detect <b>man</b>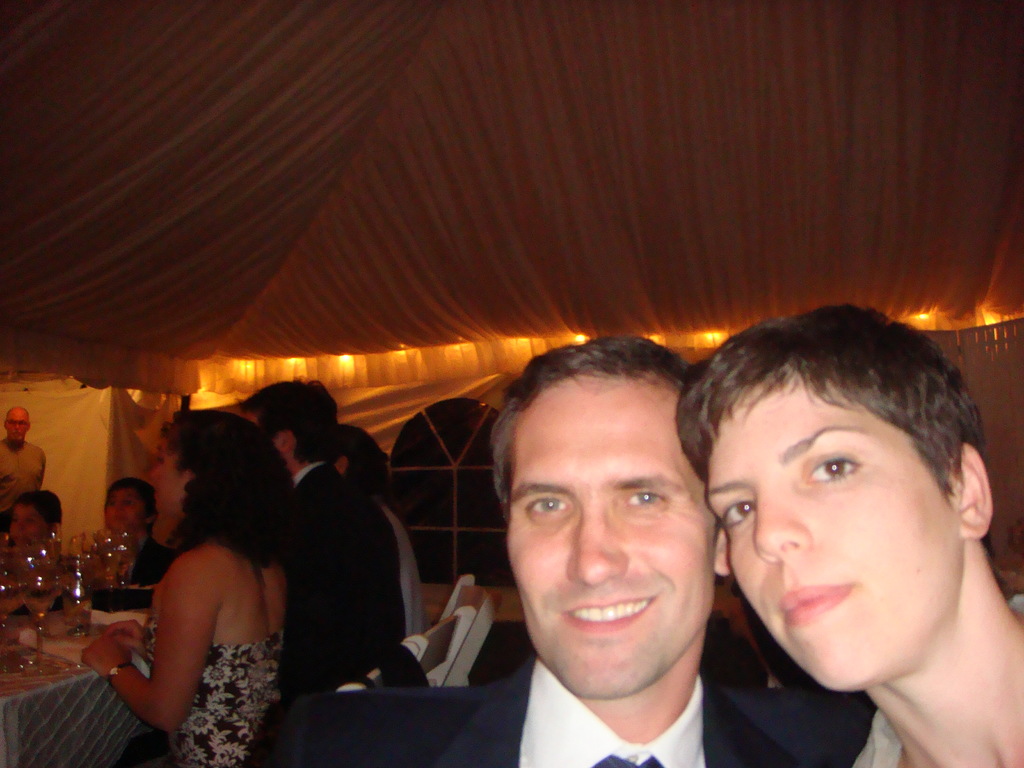
<region>239, 373, 409, 696</region>
